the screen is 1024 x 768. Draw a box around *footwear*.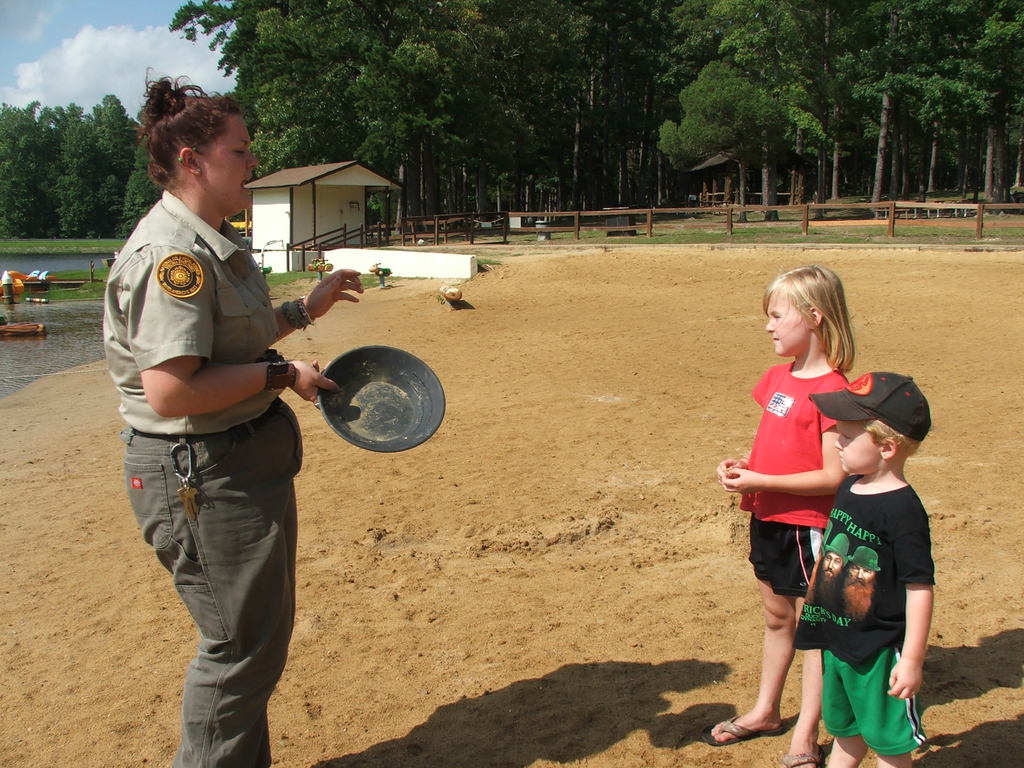
pyautogui.locateOnScreen(698, 708, 786, 749).
